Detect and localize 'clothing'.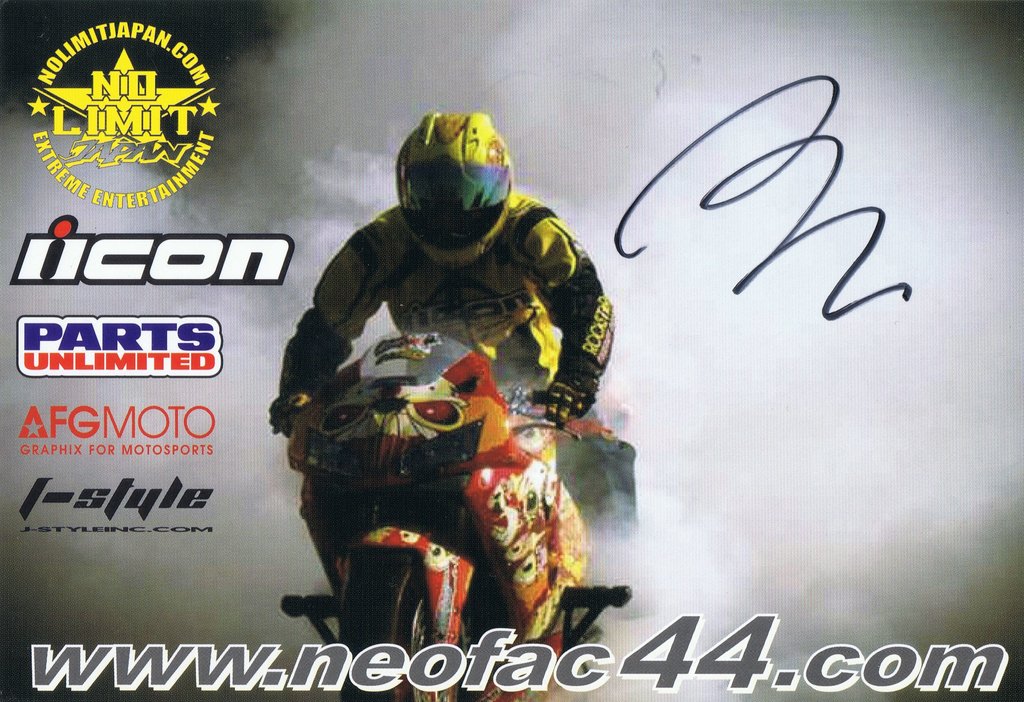
Localized at 273, 193, 643, 539.
